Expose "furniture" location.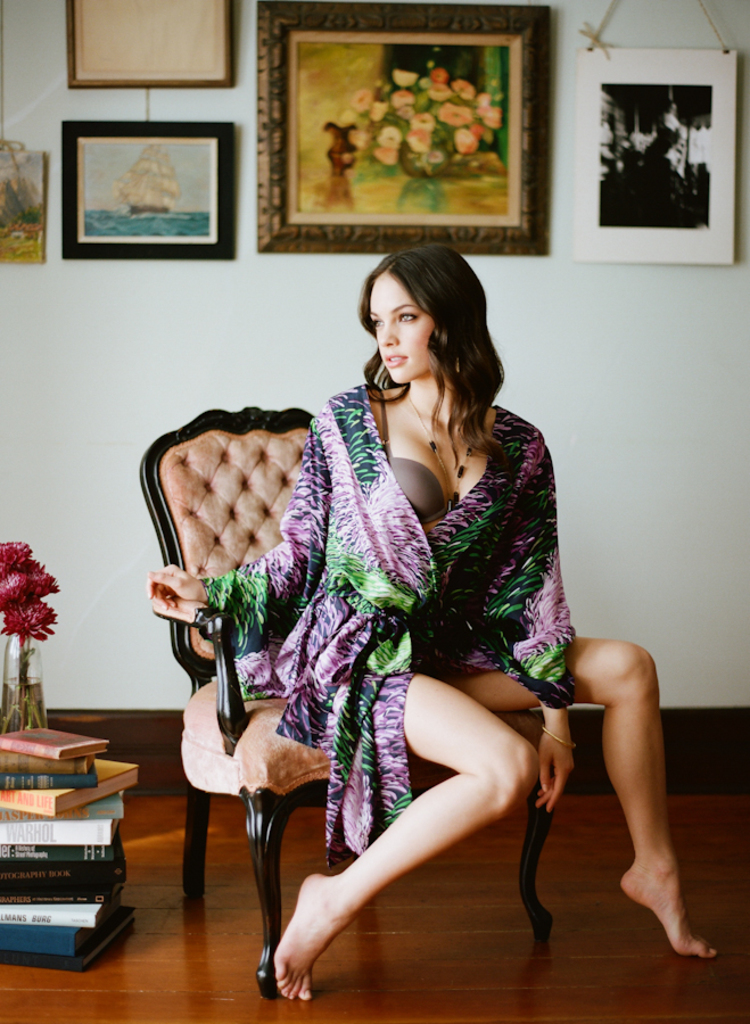
Exposed at bbox(139, 406, 552, 997).
